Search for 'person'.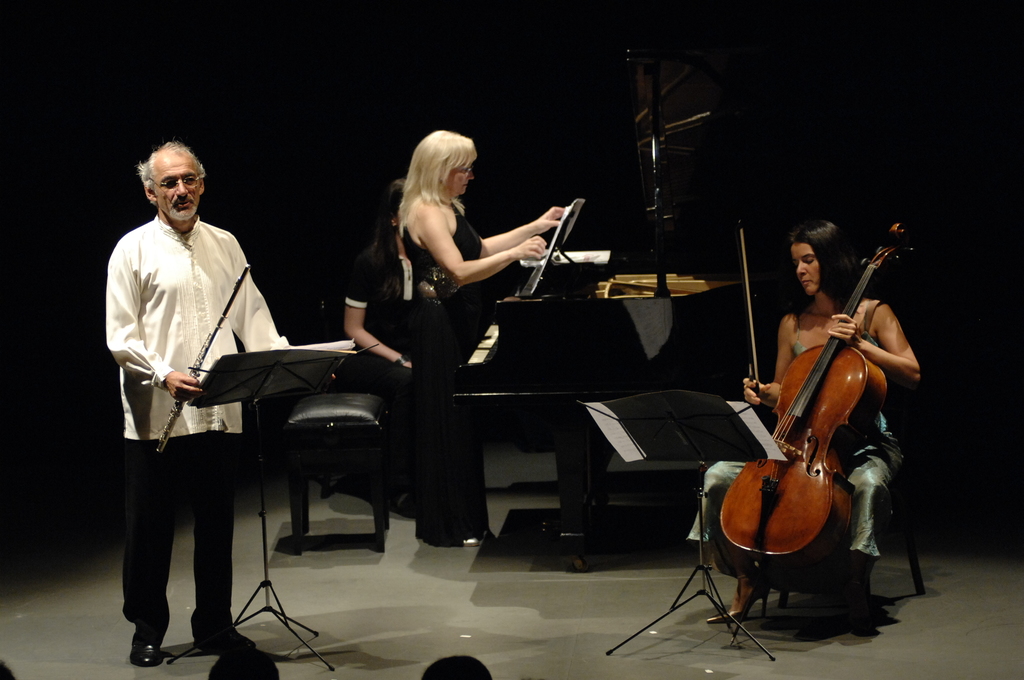
Found at BBox(394, 125, 564, 545).
